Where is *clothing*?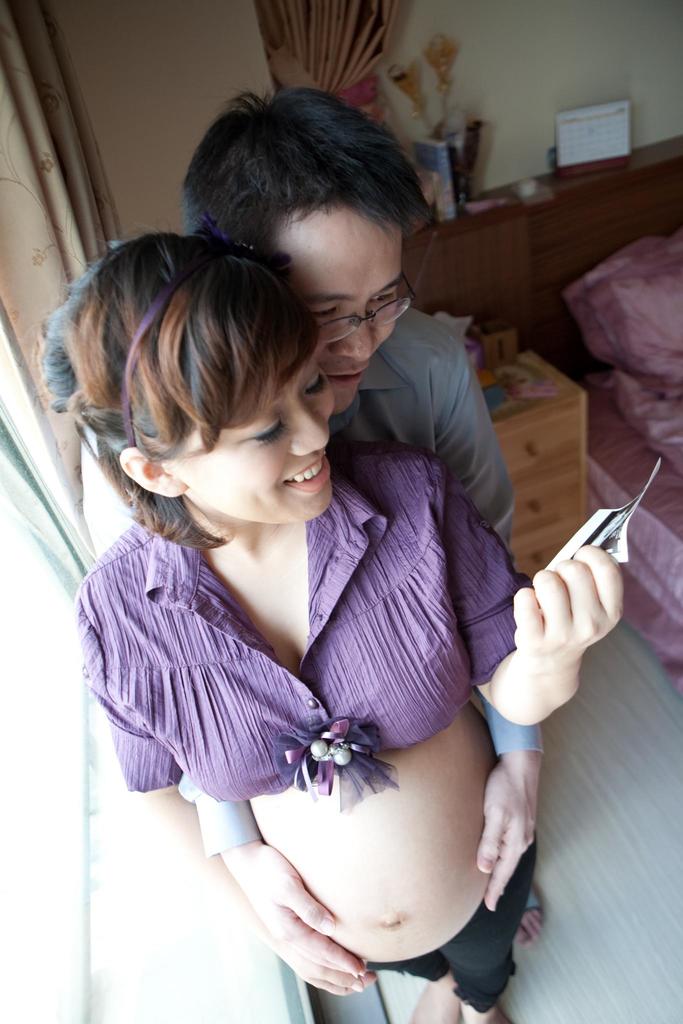
select_region(176, 308, 546, 858).
